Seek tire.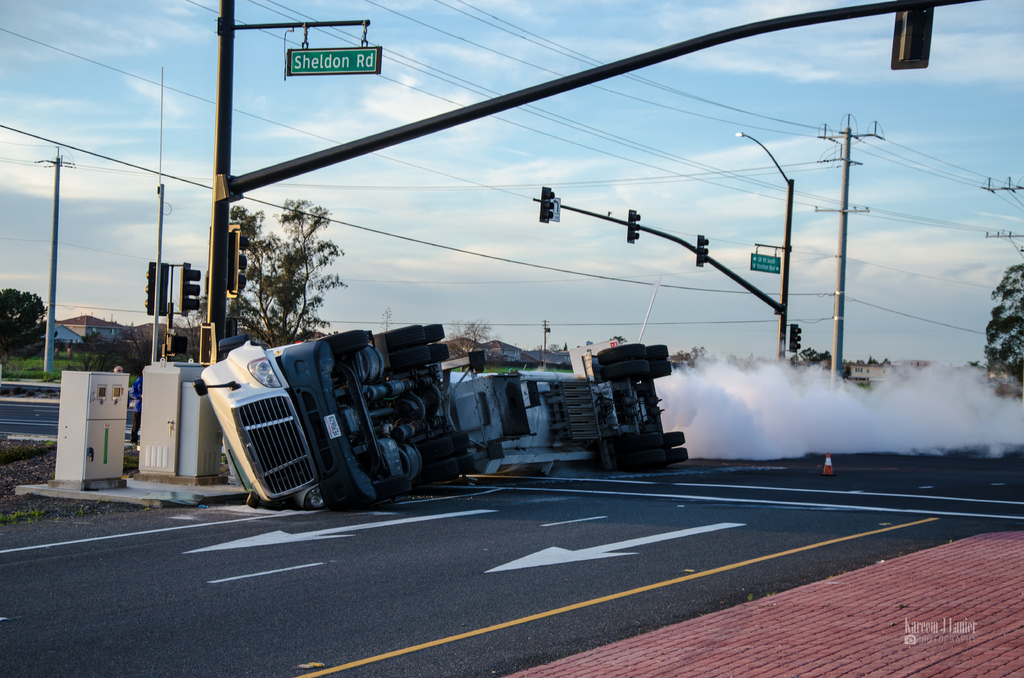
(371, 475, 408, 499).
